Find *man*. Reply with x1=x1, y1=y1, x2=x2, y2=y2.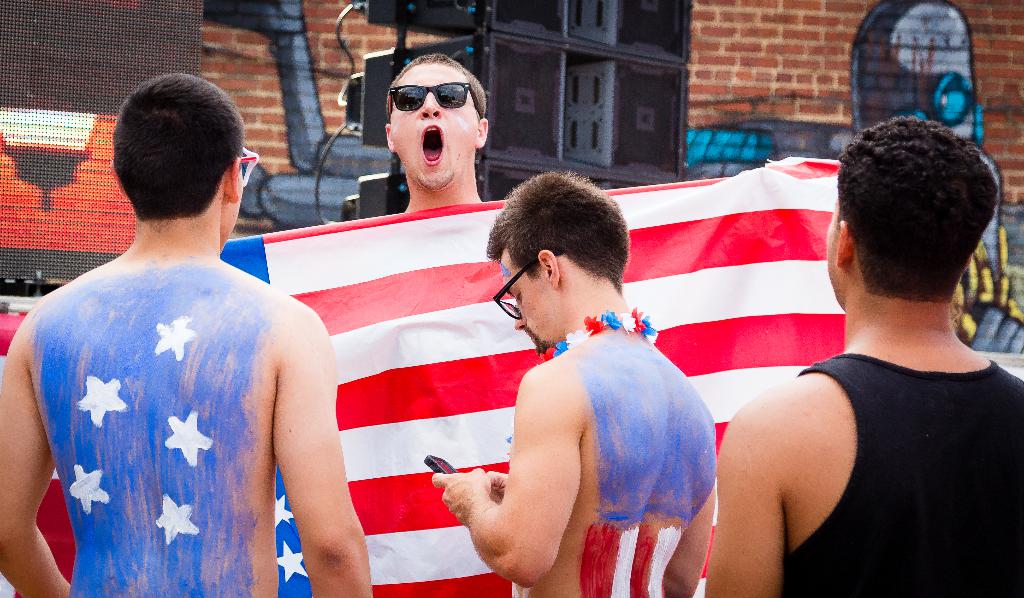
x1=0, y1=71, x2=380, y2=597.
